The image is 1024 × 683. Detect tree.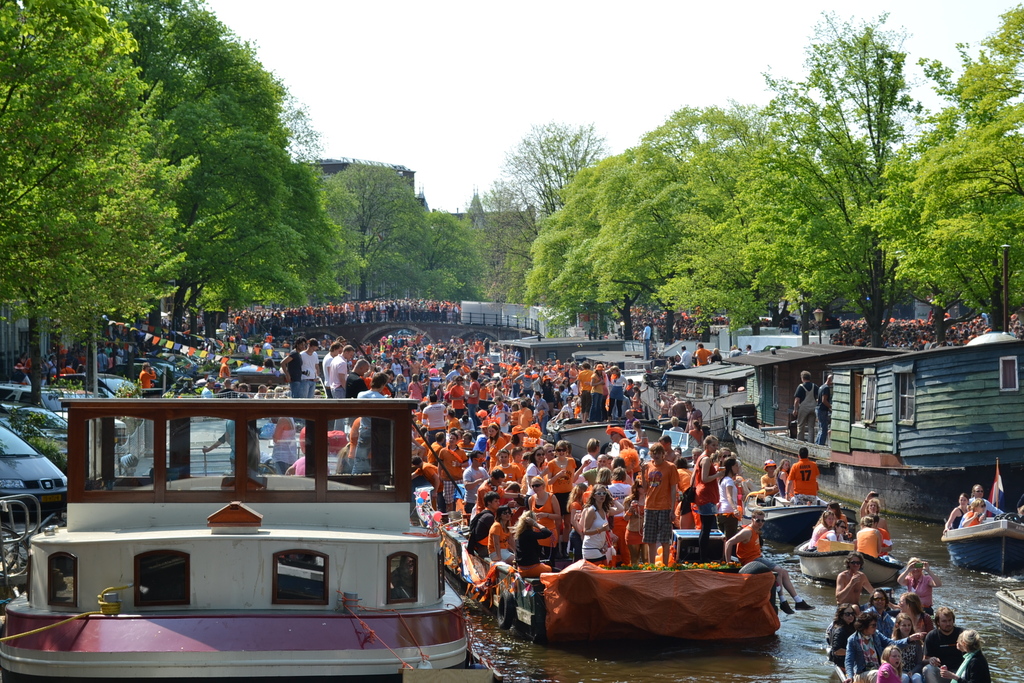
Detection: bbox=(99, 0, 293, 399).
